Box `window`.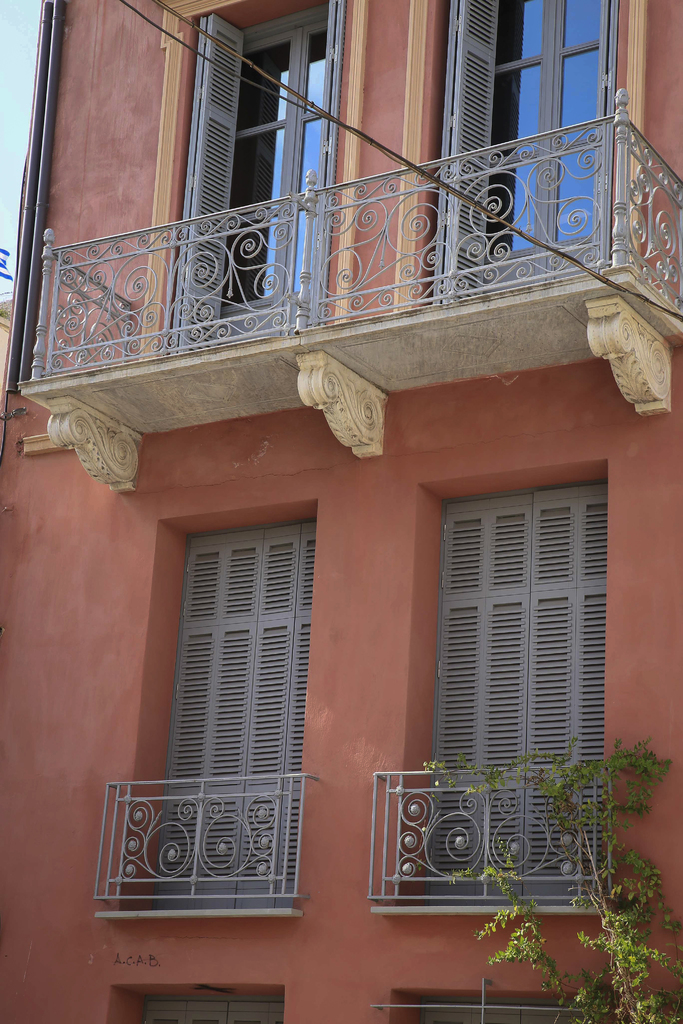
<box>164,0,343,350</box>.
